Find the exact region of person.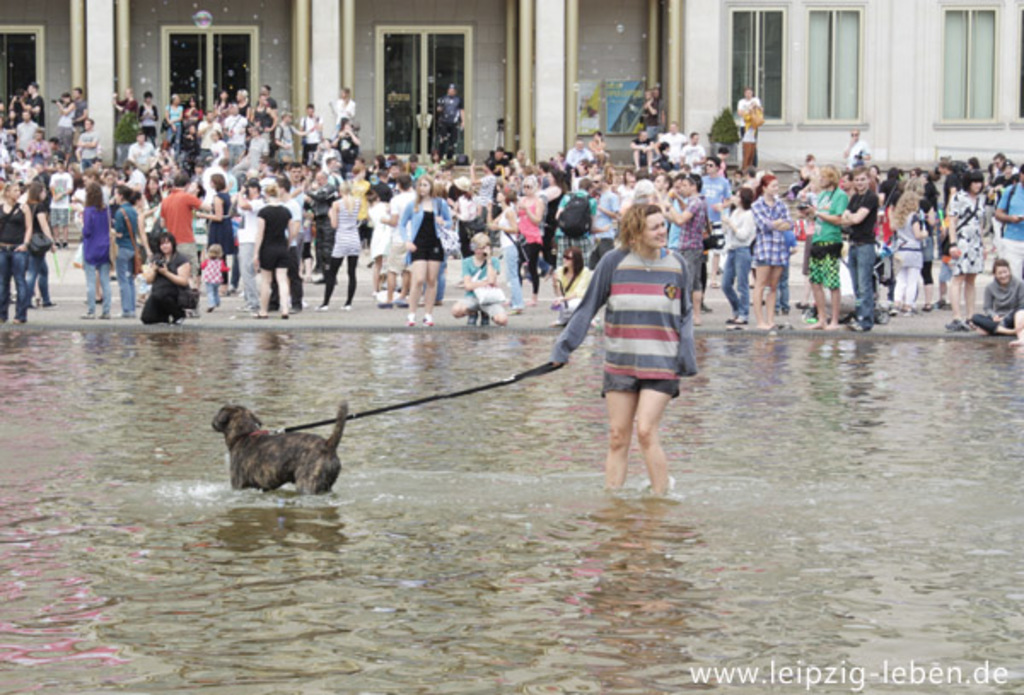
Exact region: select_region(998, 161, 1022, 282).
